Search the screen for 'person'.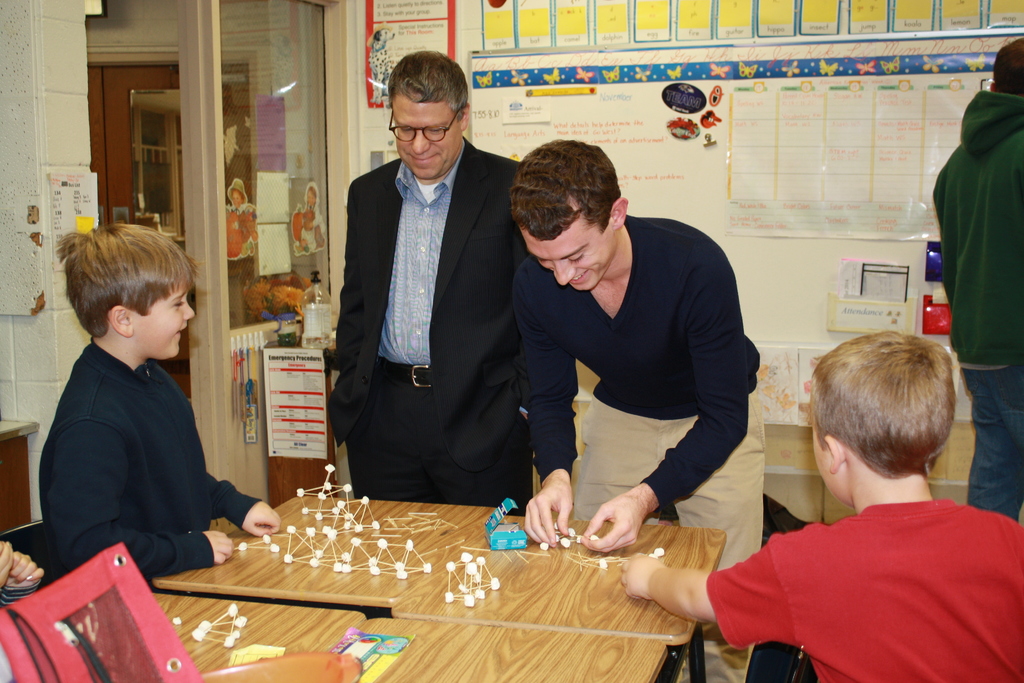
Found at rect(932, 33, 1023, 519).
